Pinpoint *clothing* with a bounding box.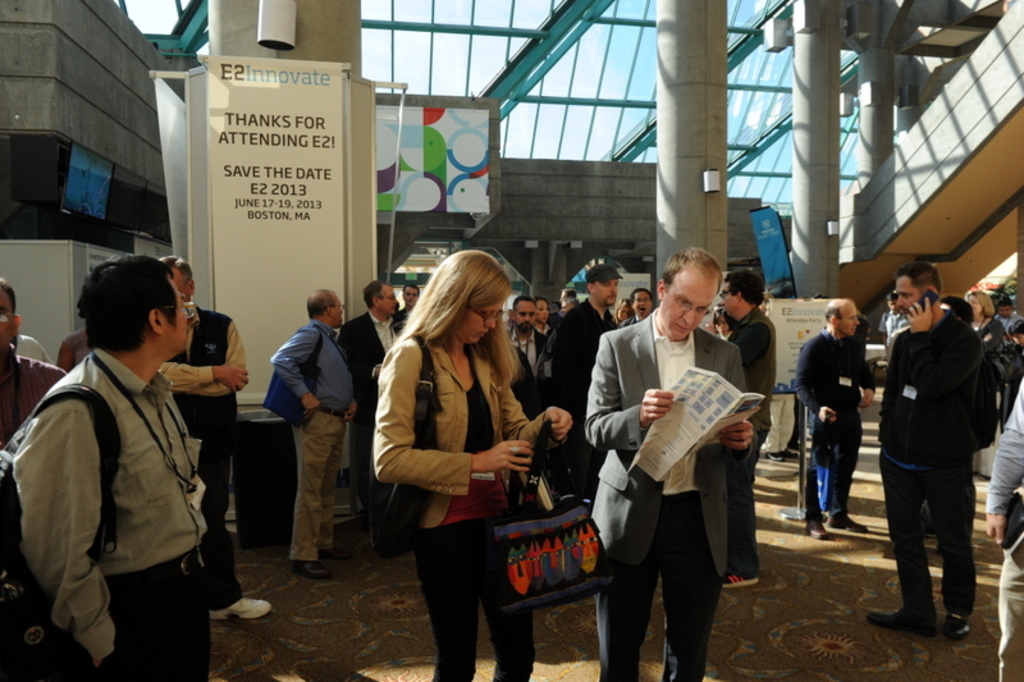
<bbox>282, 329, 361, 562</bbox>.
